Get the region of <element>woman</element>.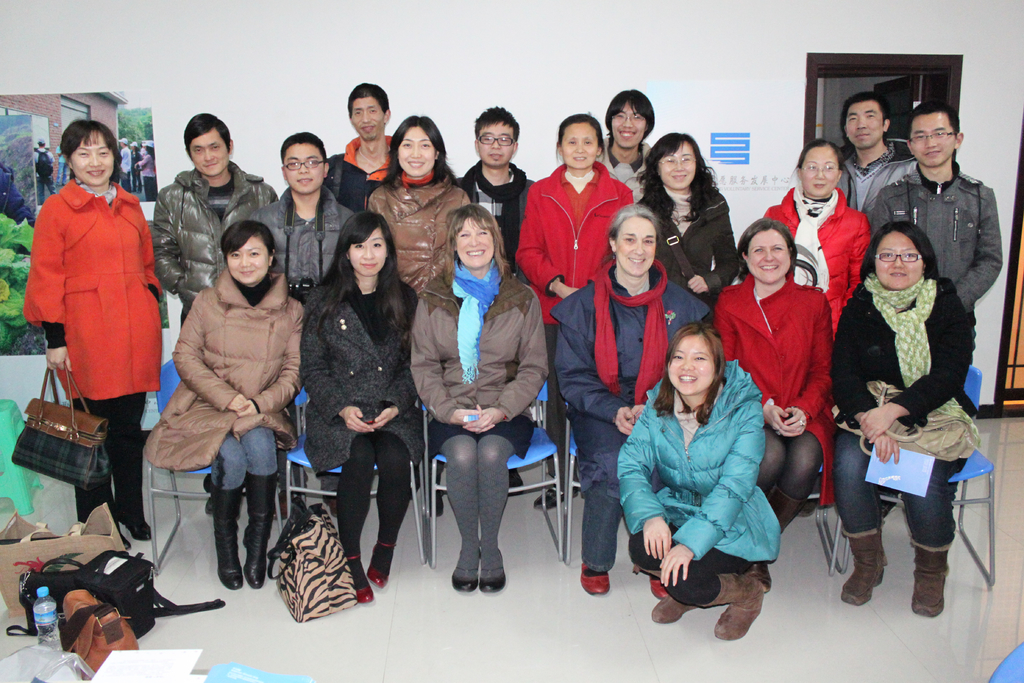
(760,136,880,329).
